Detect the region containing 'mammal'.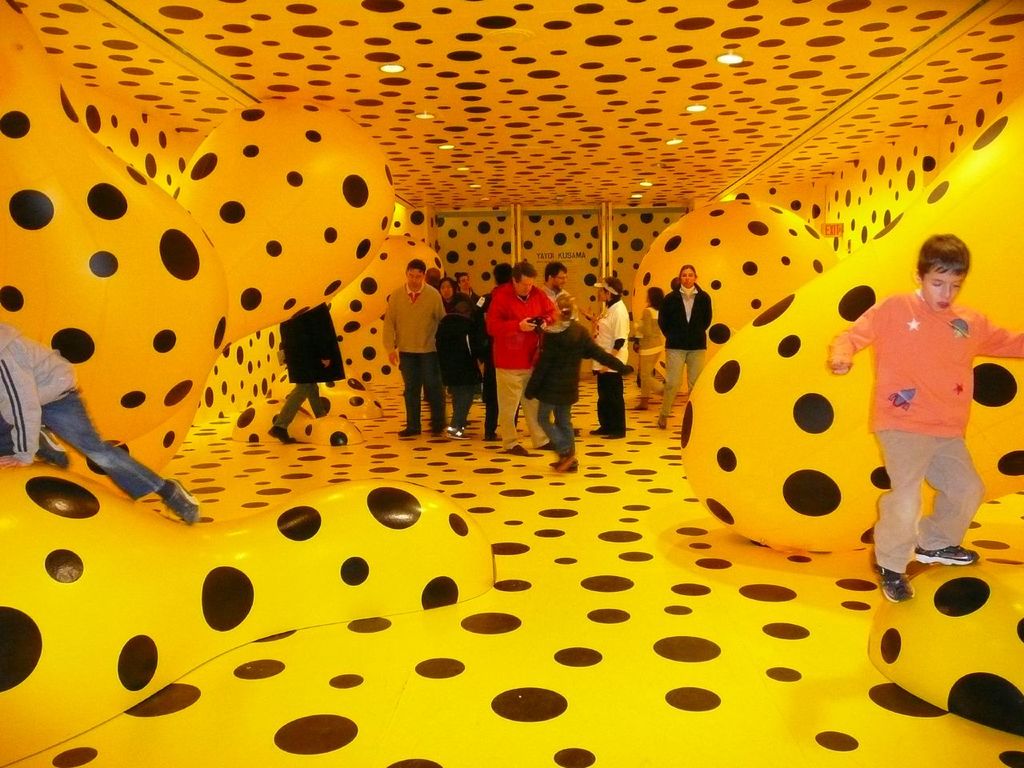
(x1=0, y1=324, x2=202, y2=528).
